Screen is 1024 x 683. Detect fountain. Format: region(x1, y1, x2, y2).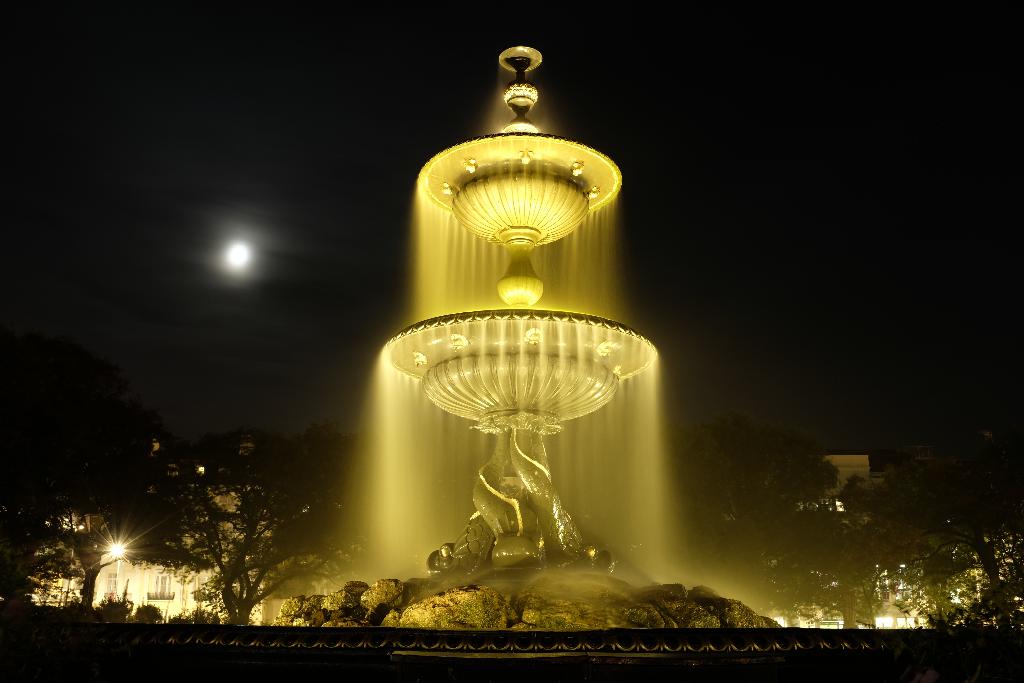
region(332, 62, 710, 642).
